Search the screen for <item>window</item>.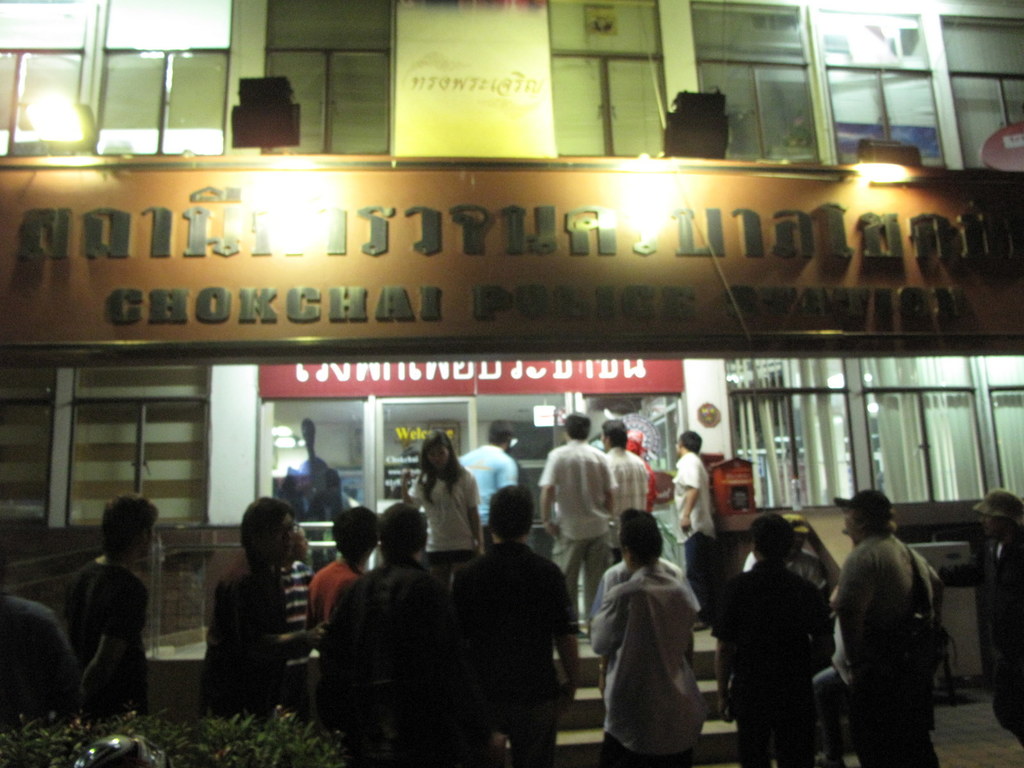
Found at BBox(938, 13, 1023, 165).
